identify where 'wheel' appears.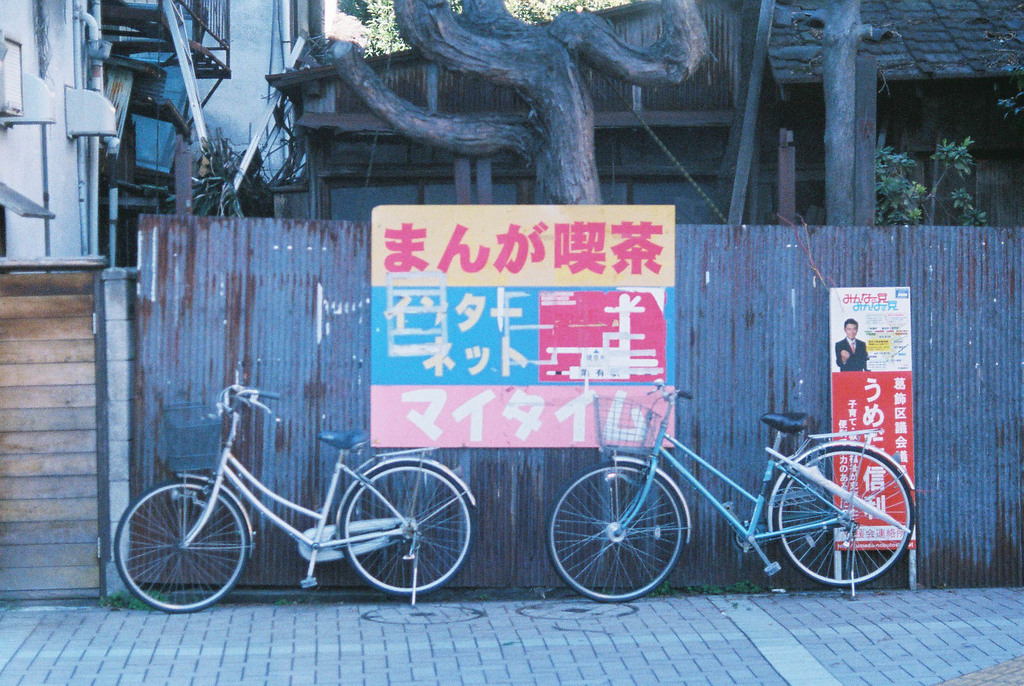
Appears at (110,477,253,608).
